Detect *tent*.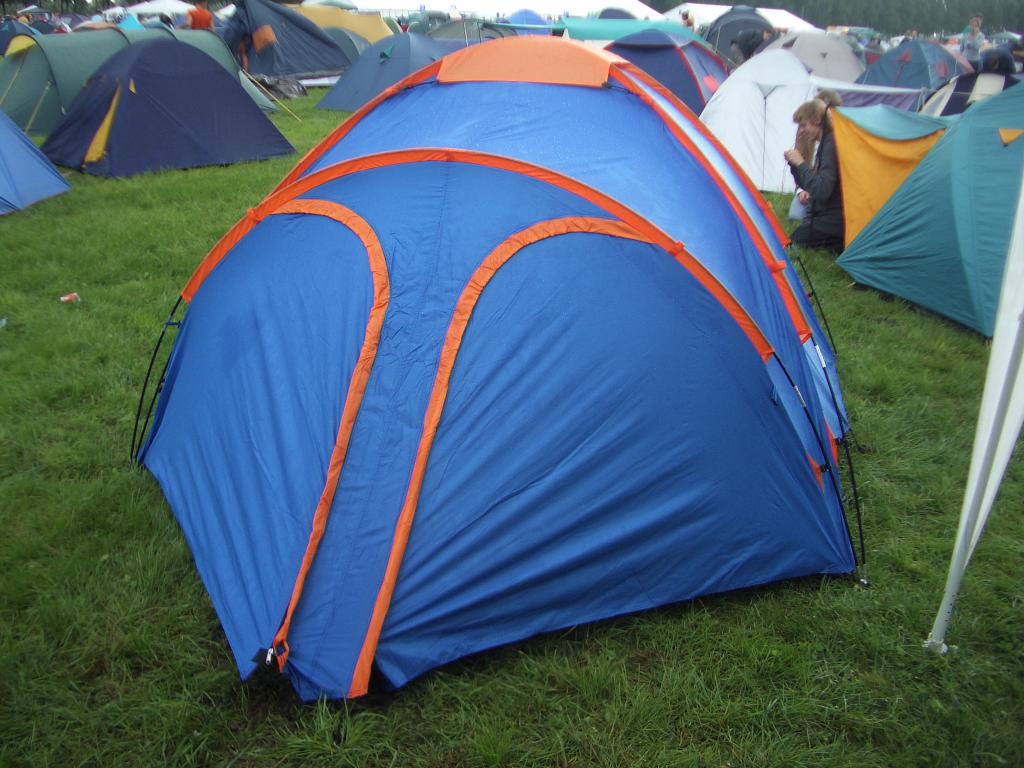
Detected at <box>127,31,867,712</box>.
